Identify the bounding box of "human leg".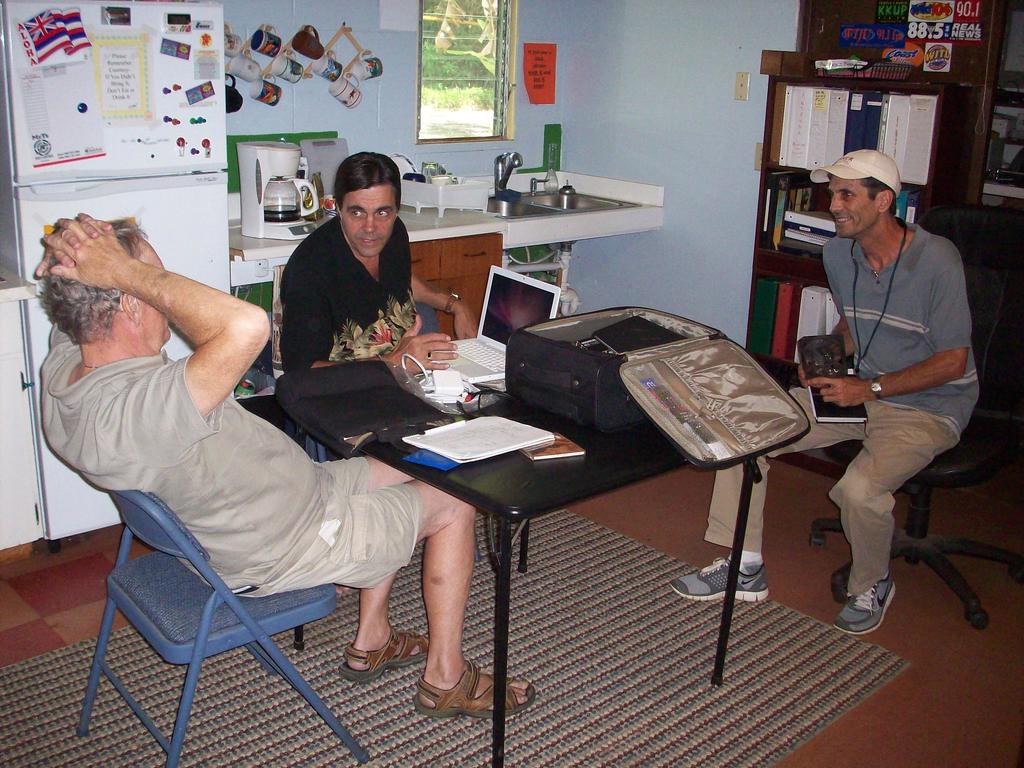
339, 584, 424, 689.
